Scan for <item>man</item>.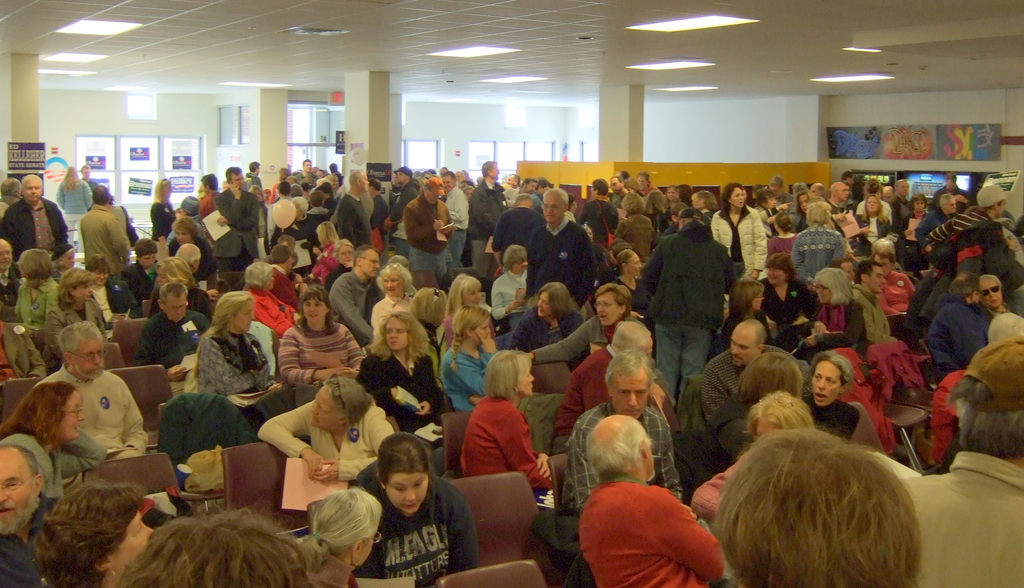
Scan result: (0, 445, 62, 587).
